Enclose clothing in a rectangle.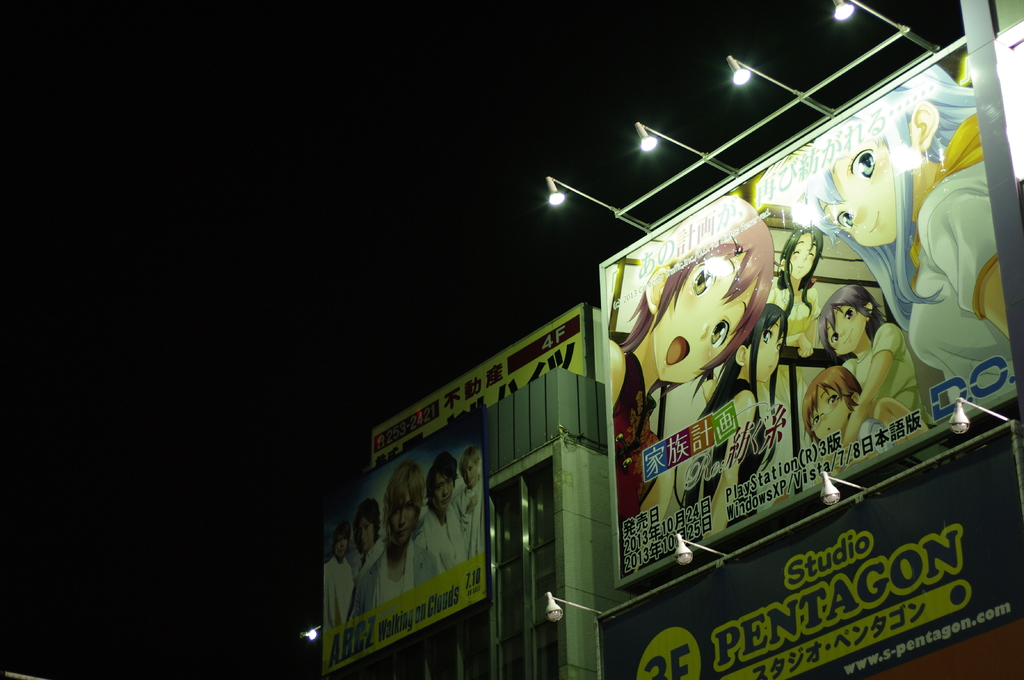
320,558,356,628.
